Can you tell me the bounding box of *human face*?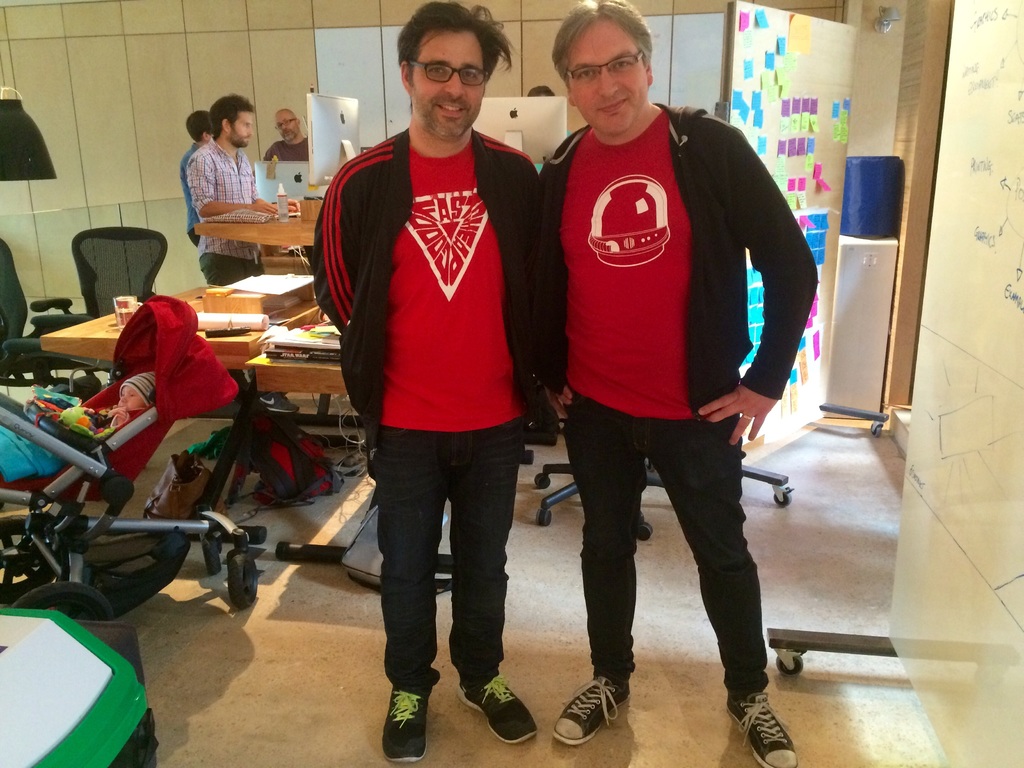
<region>411, 31, 494, 141</region>.
